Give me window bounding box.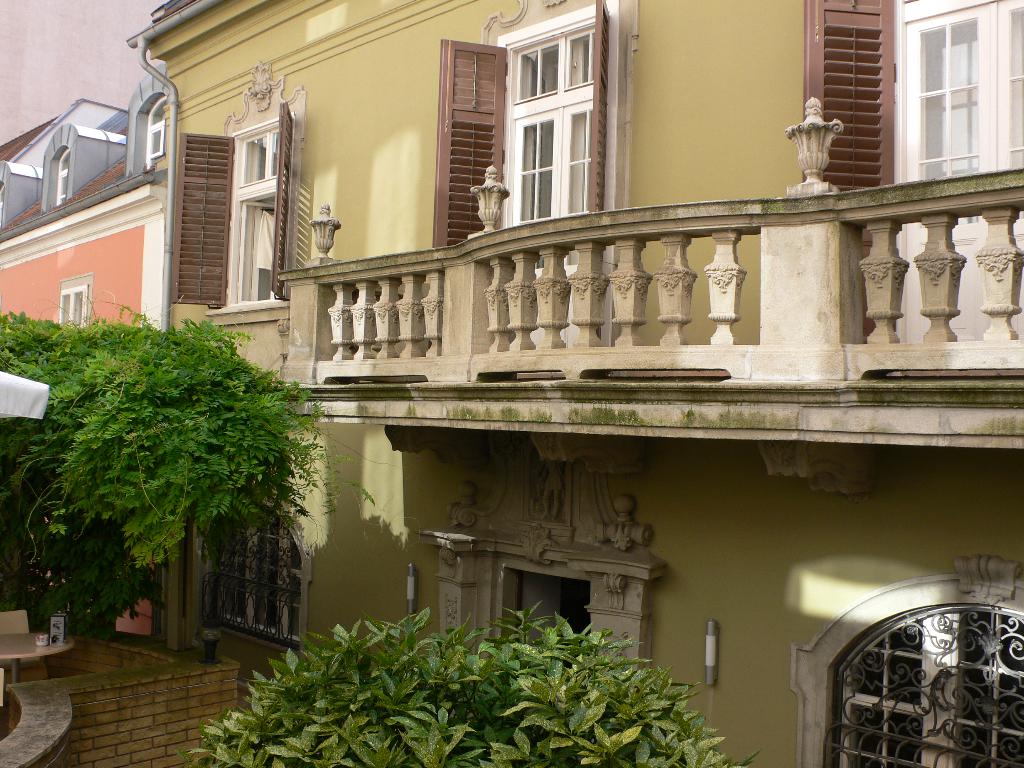
[x1=225, y1=111, x2=296, y2=301].
